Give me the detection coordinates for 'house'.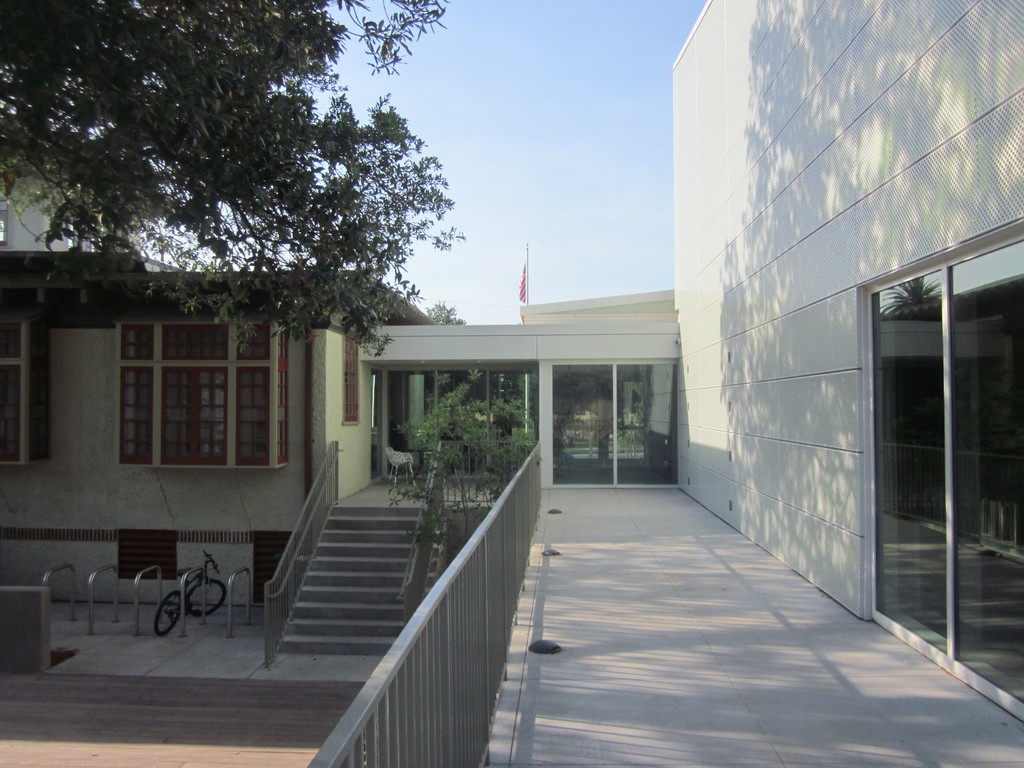
locate(668, 0, 1023, 725).
